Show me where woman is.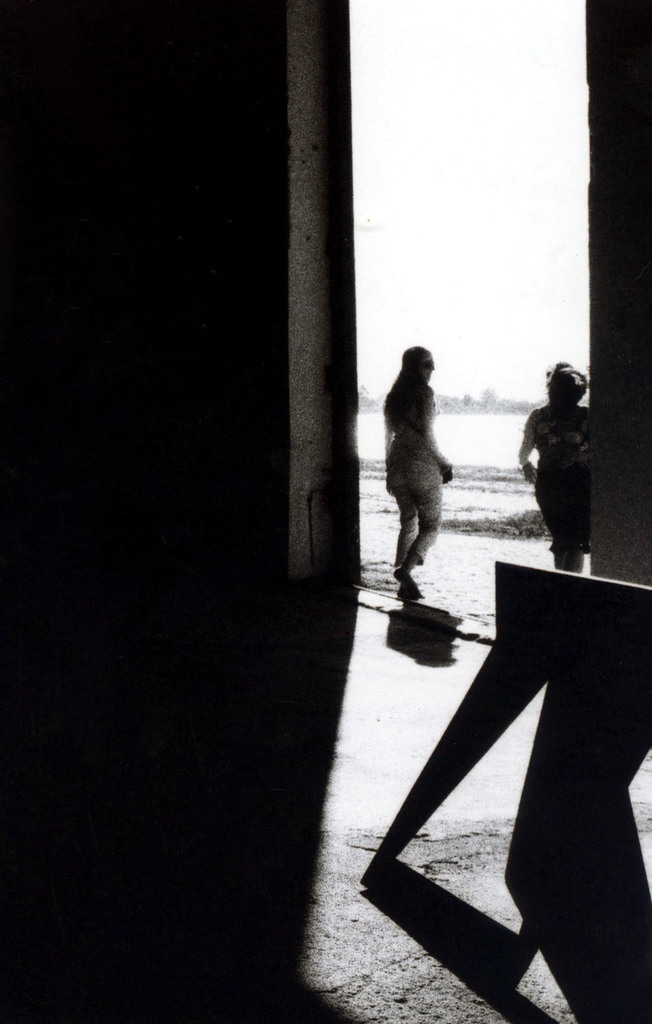
woman is at 382, 327, 474, 597.
